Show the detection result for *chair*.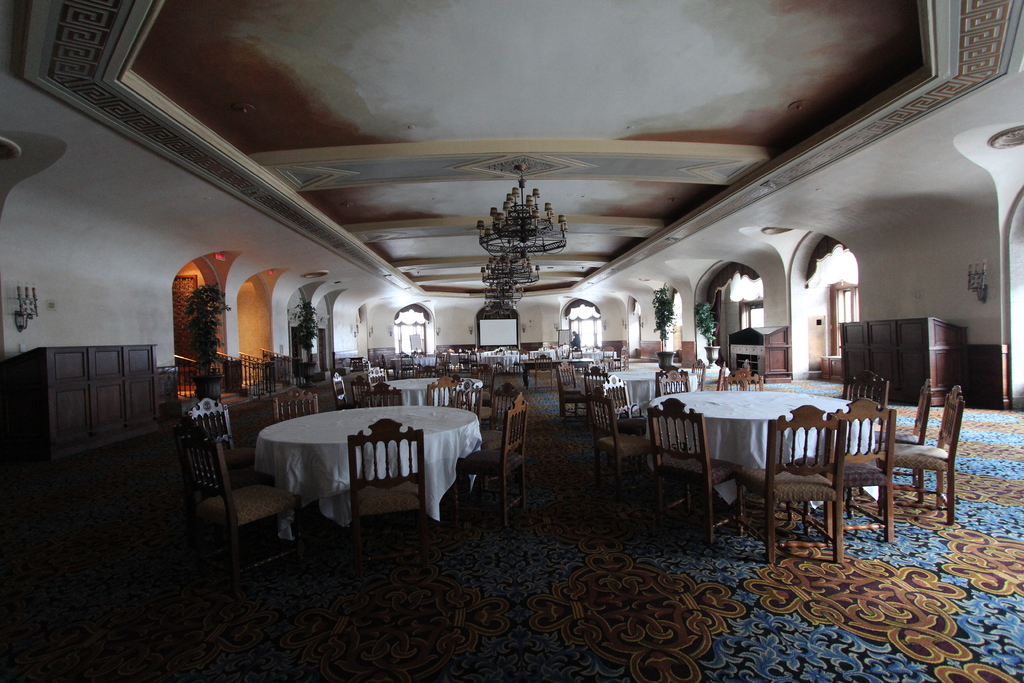
371:367:391:387.
